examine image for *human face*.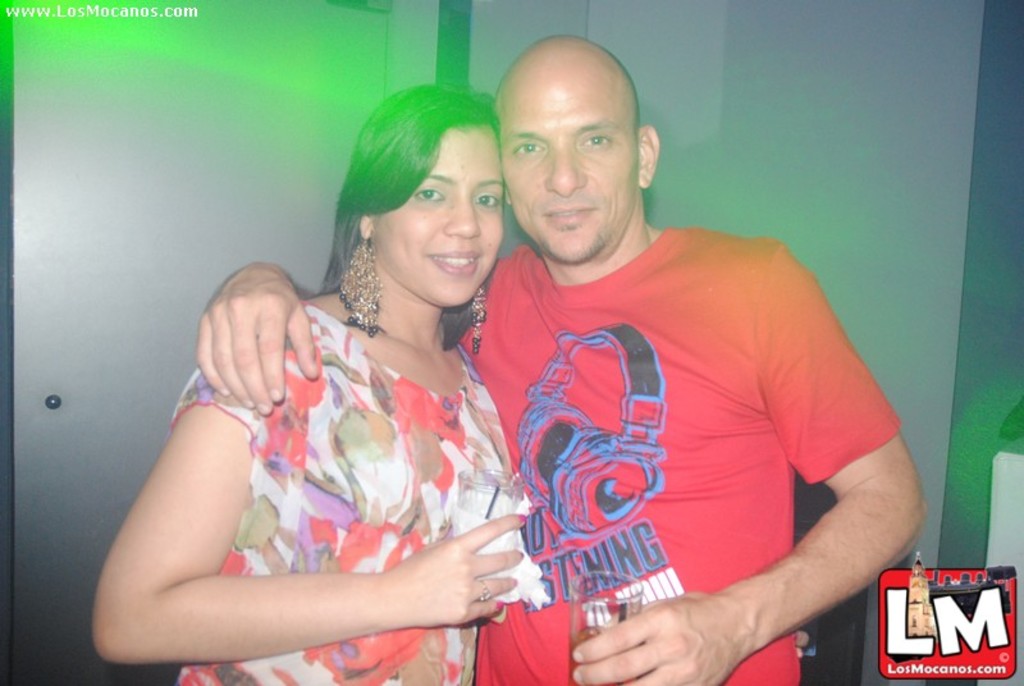
Examination result: <region>374, 127, 503, 307</region>.
